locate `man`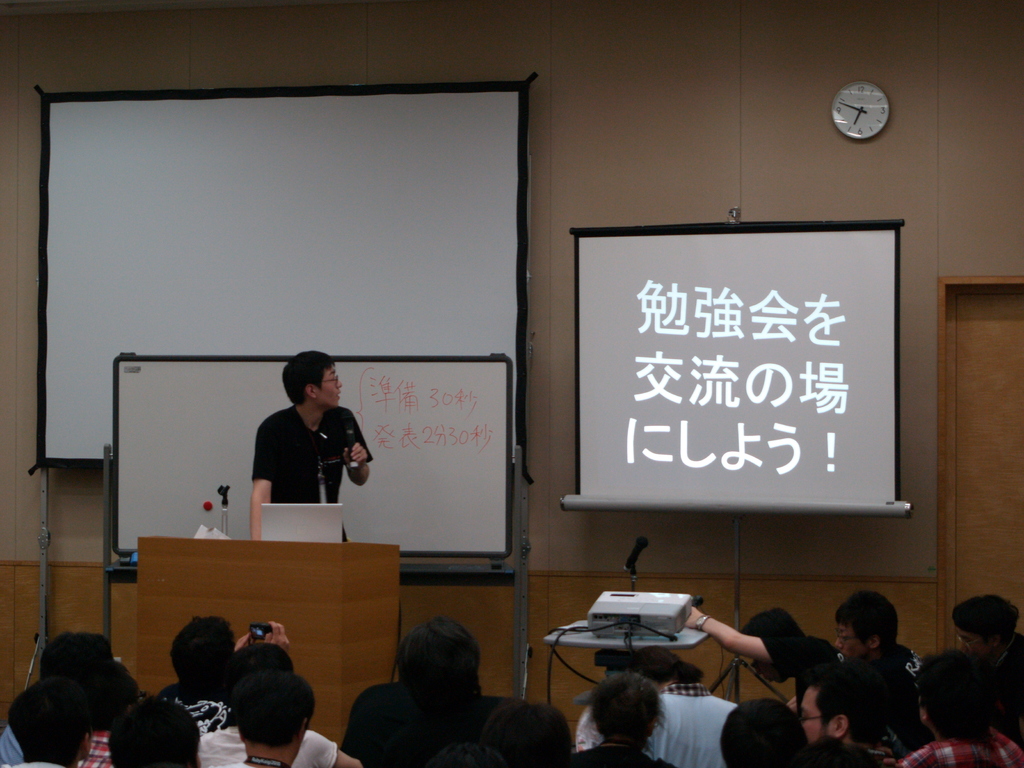
[x1=156, y1=615, x2=290, y2=732]
